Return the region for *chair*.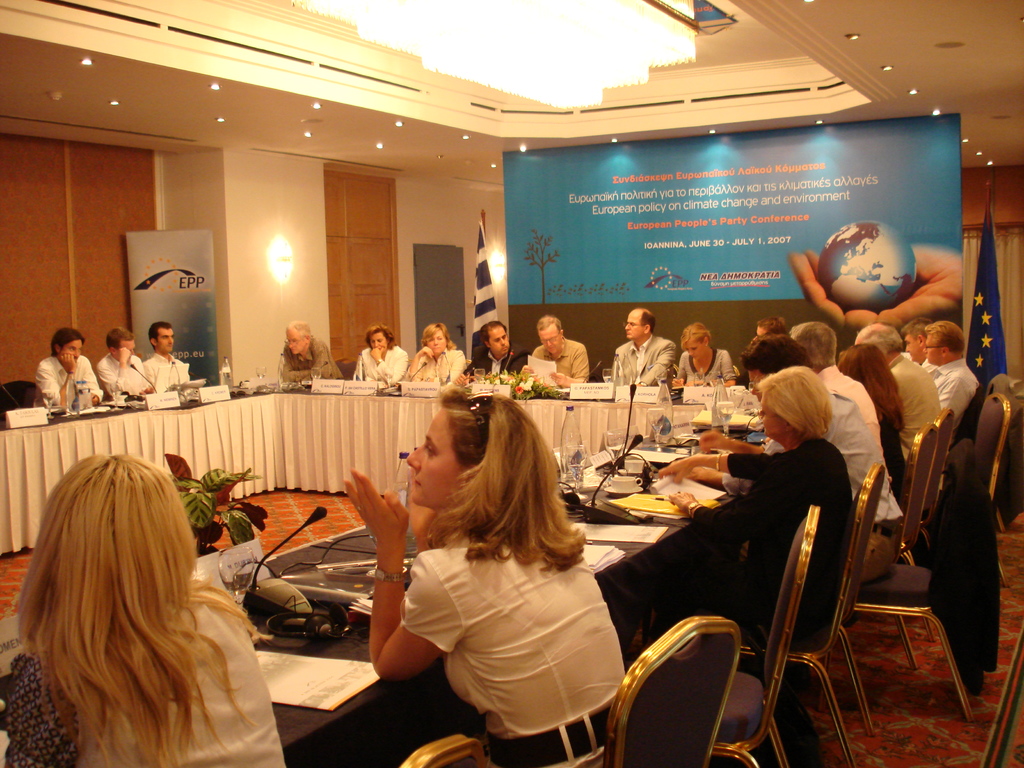
(x1=742, y1=461, x2=886, y2=767).
